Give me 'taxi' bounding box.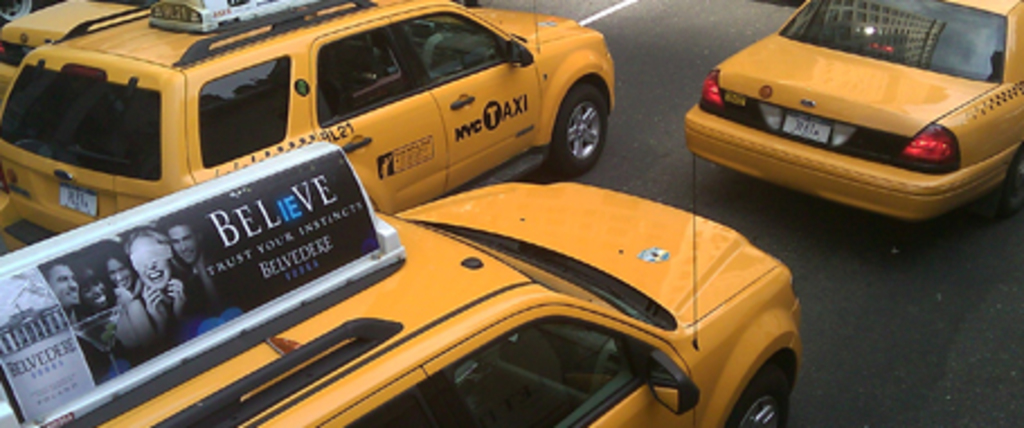
{"x1": 682, "y1": 0, "x2": 1022, "y2": 225}.
